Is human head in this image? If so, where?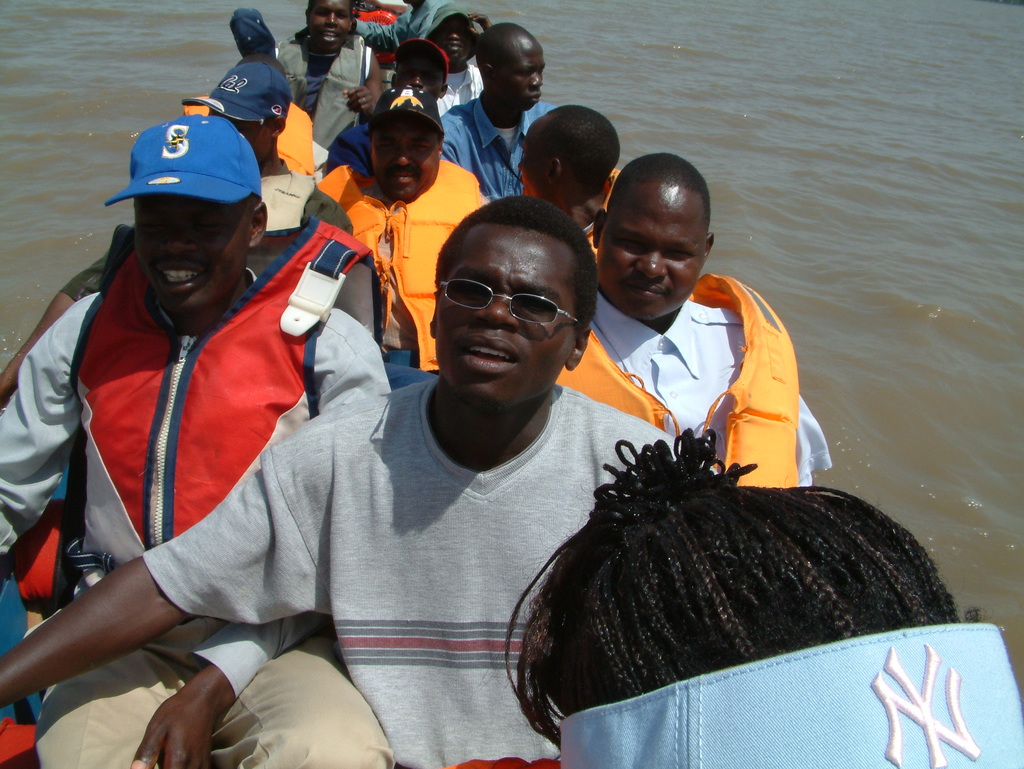
Yes, at (591, 154, 716, 322).
